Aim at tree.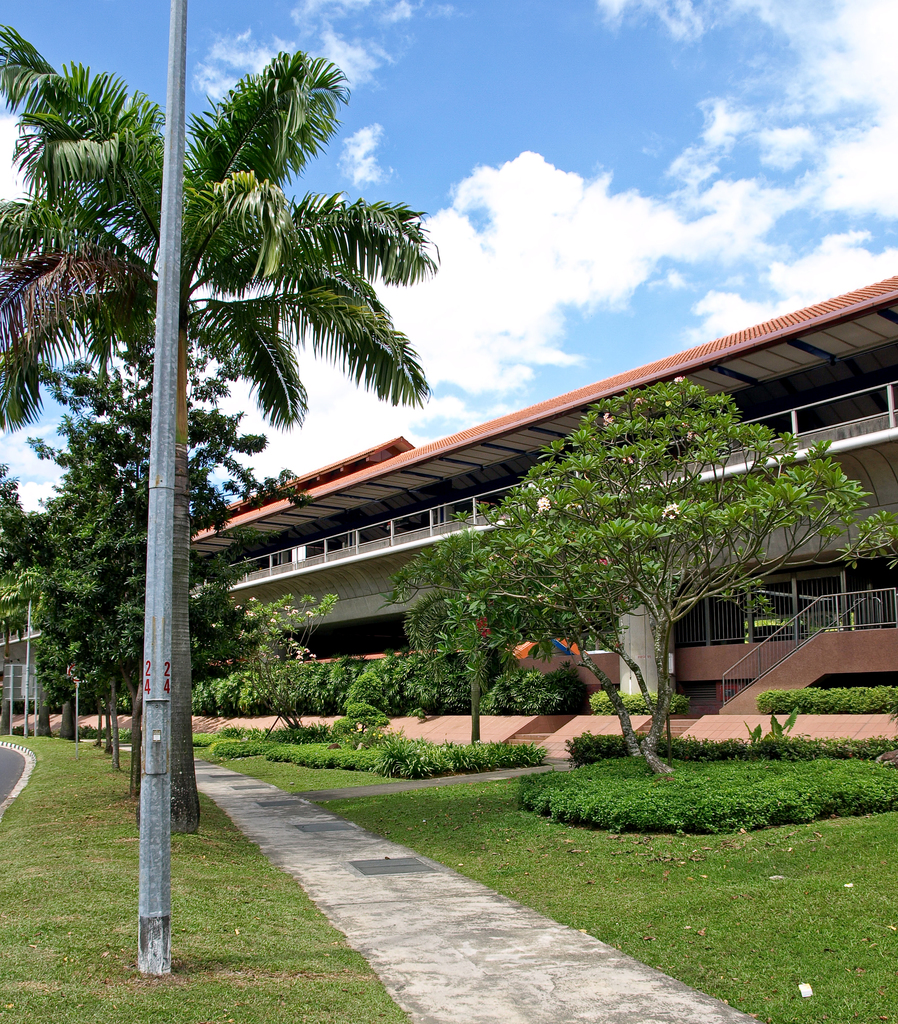
Aimed at bbox(0, 464, 46, 604).
